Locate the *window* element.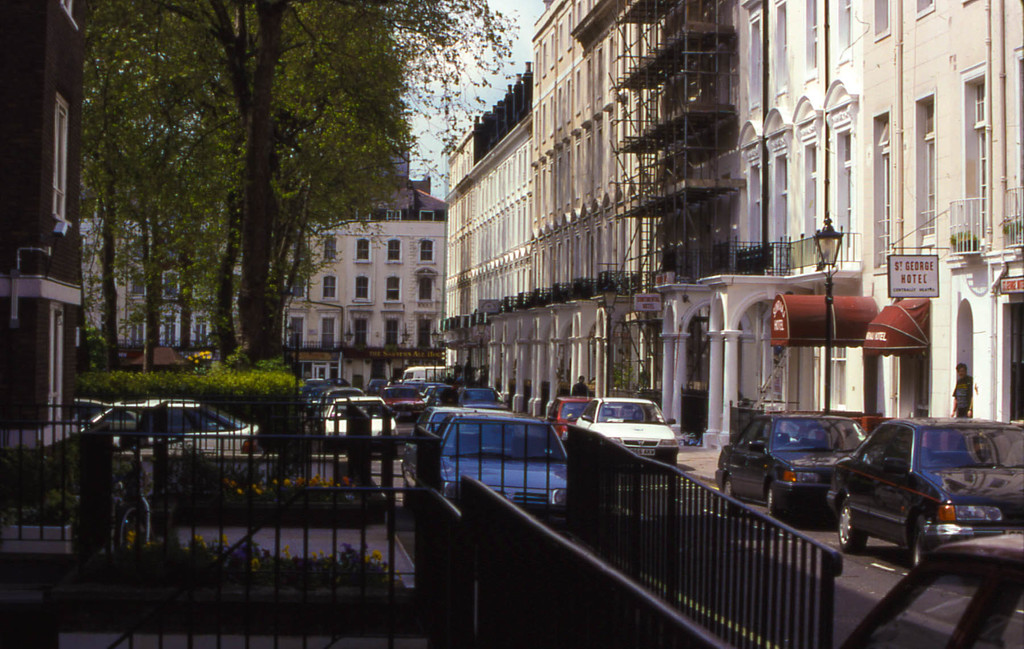
Element bbox: select_region(127, 316, 143, 348).
